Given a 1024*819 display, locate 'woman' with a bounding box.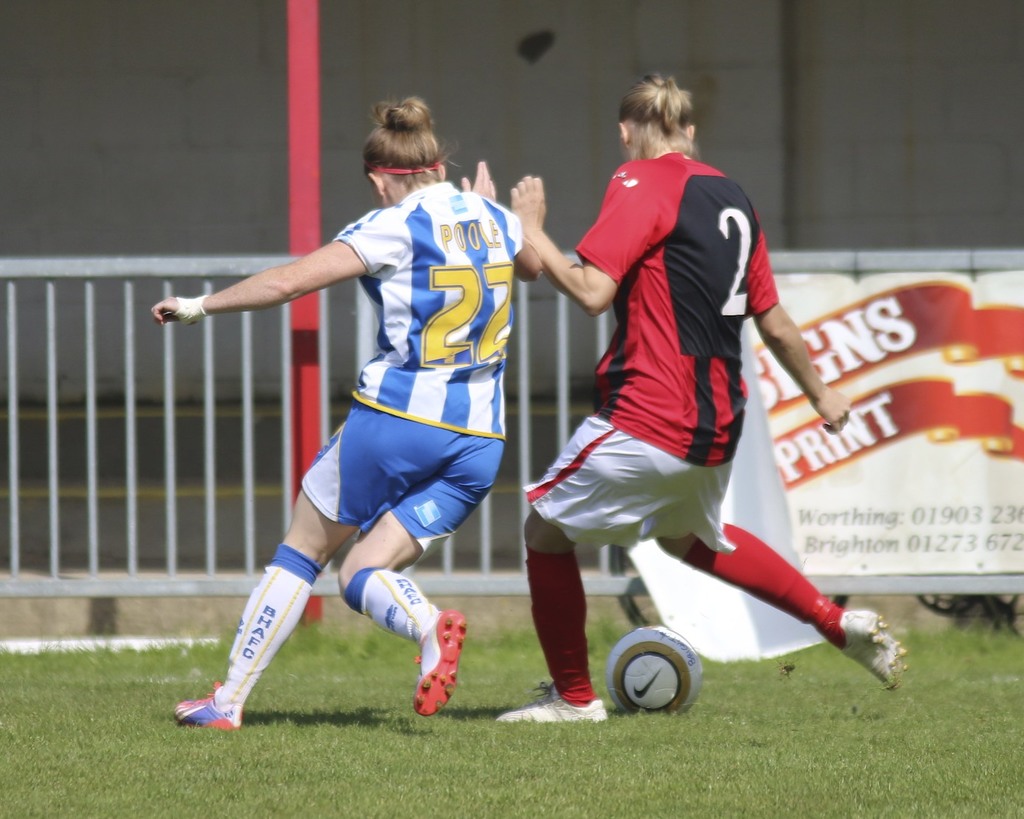
Located: detection(147, 95, 552, 736).
